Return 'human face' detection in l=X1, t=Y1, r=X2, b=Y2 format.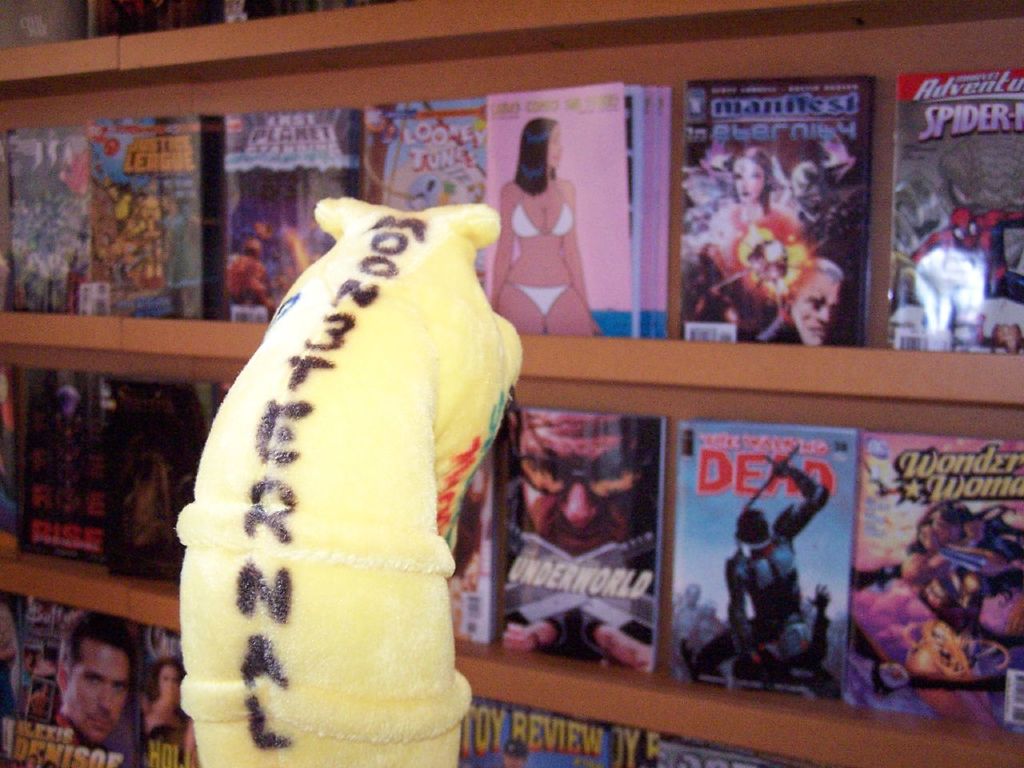
l=734, t=159, r=766, b=205.
